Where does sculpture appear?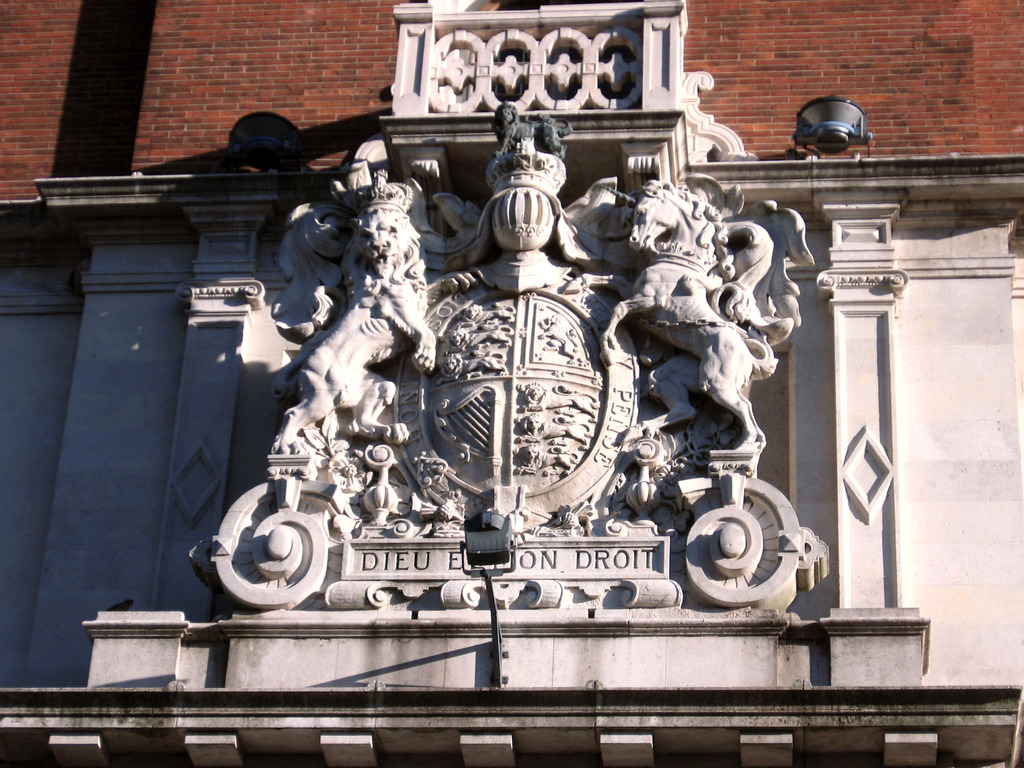
Appears at [596, 177, 793, 445].
